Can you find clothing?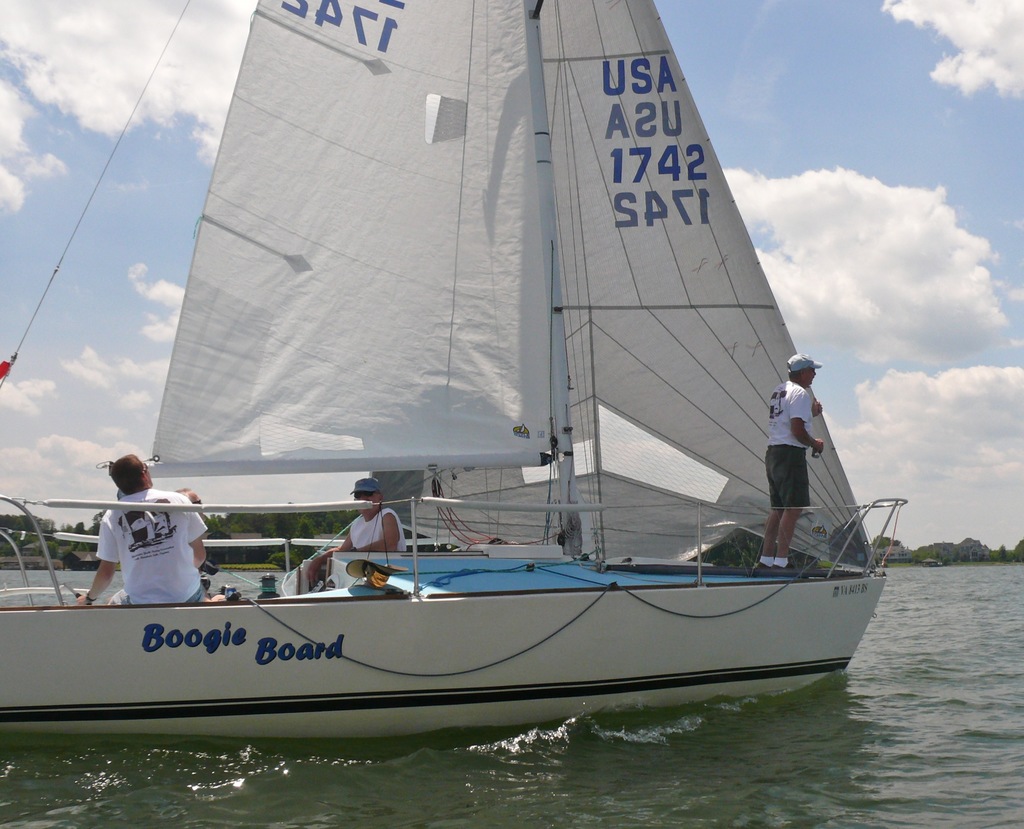
Yes, bounding box: x1=68, y1=486, x2=202, y2=618.
